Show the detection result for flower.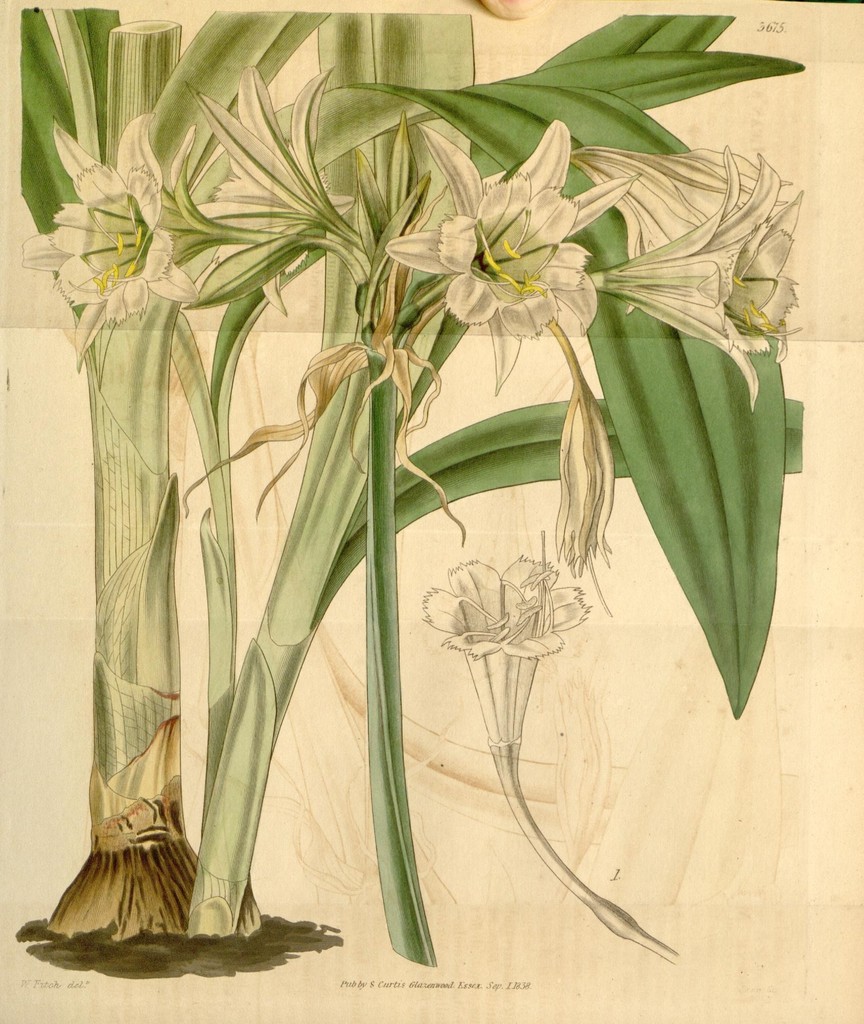
<bbox>607, 148, 799, 409</bbox>.
